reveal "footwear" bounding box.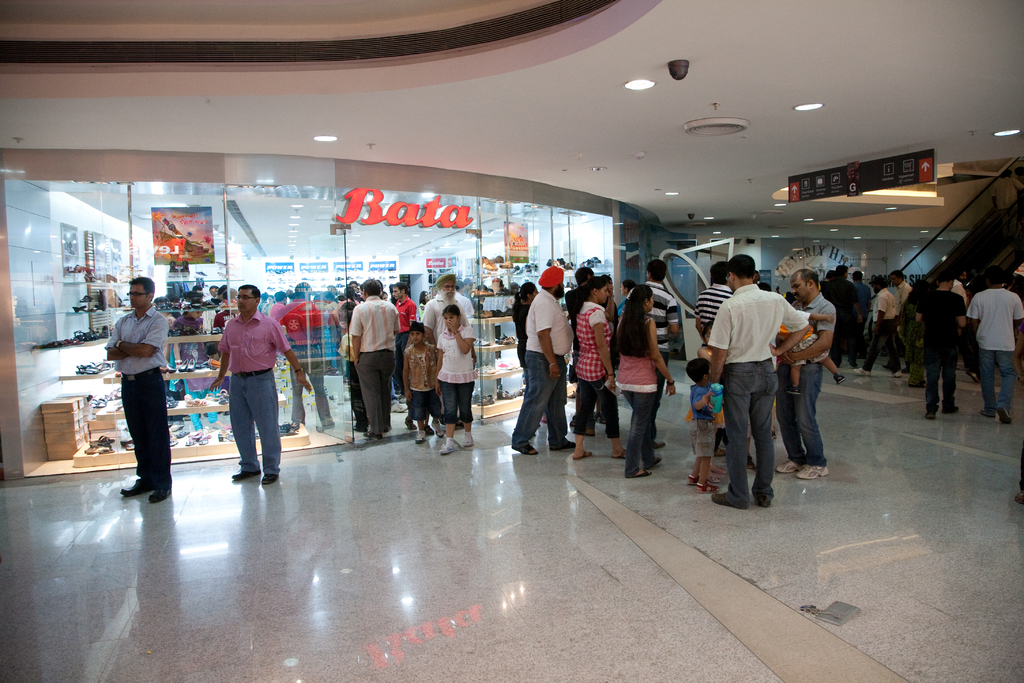
Revealed: [776, 457, 797, 473].
